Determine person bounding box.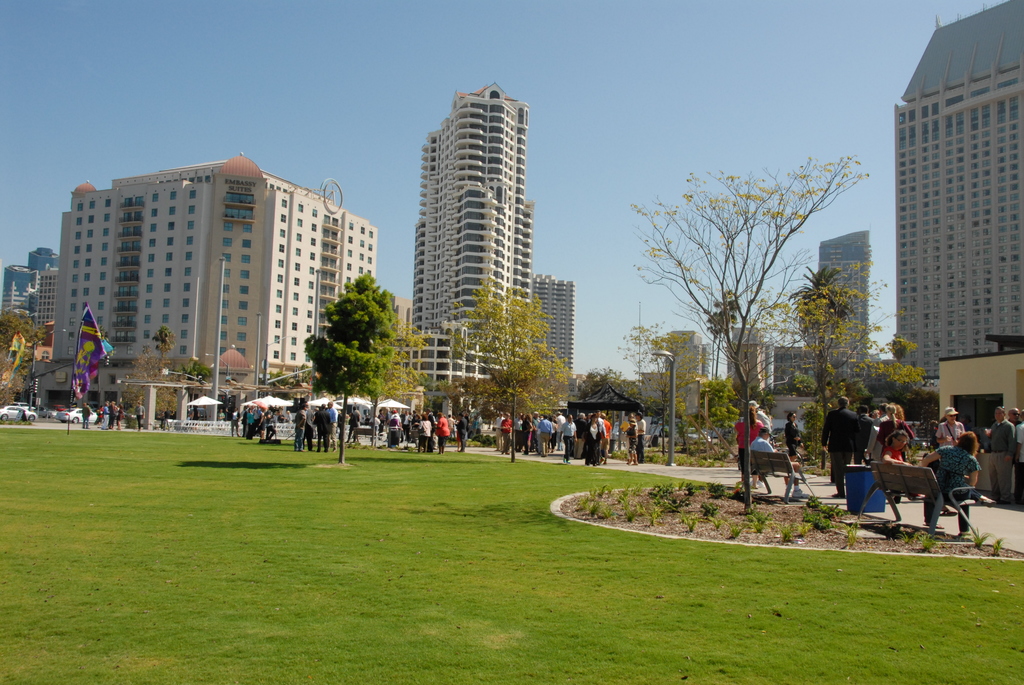
Determined: [left=497, top=409, right=507, bottom=445].
